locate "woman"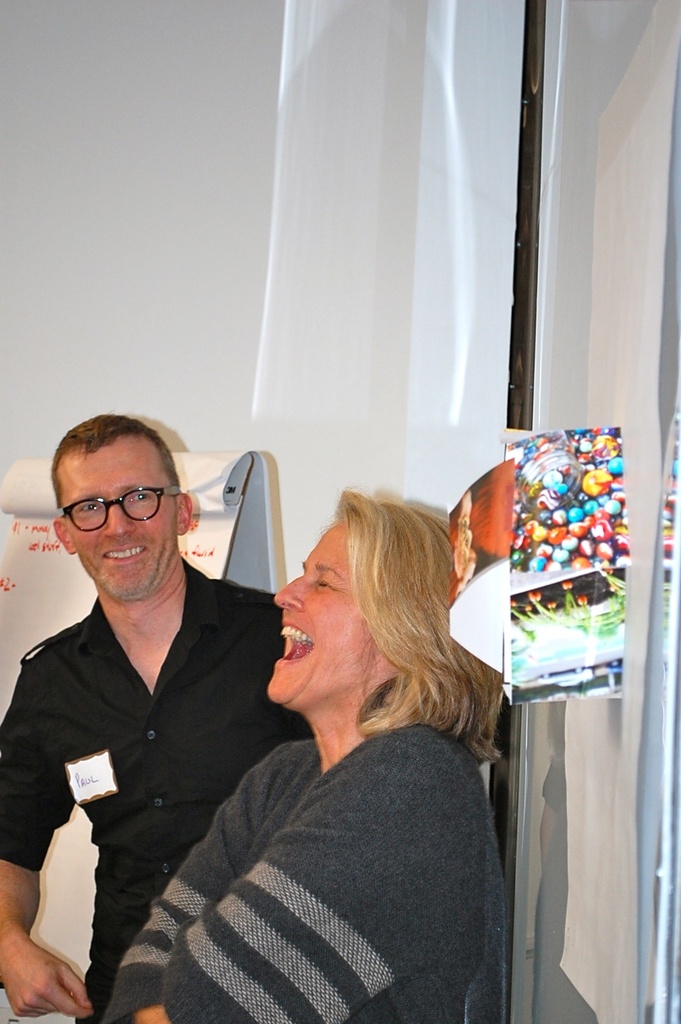
(128, 452, 511, 1023)
